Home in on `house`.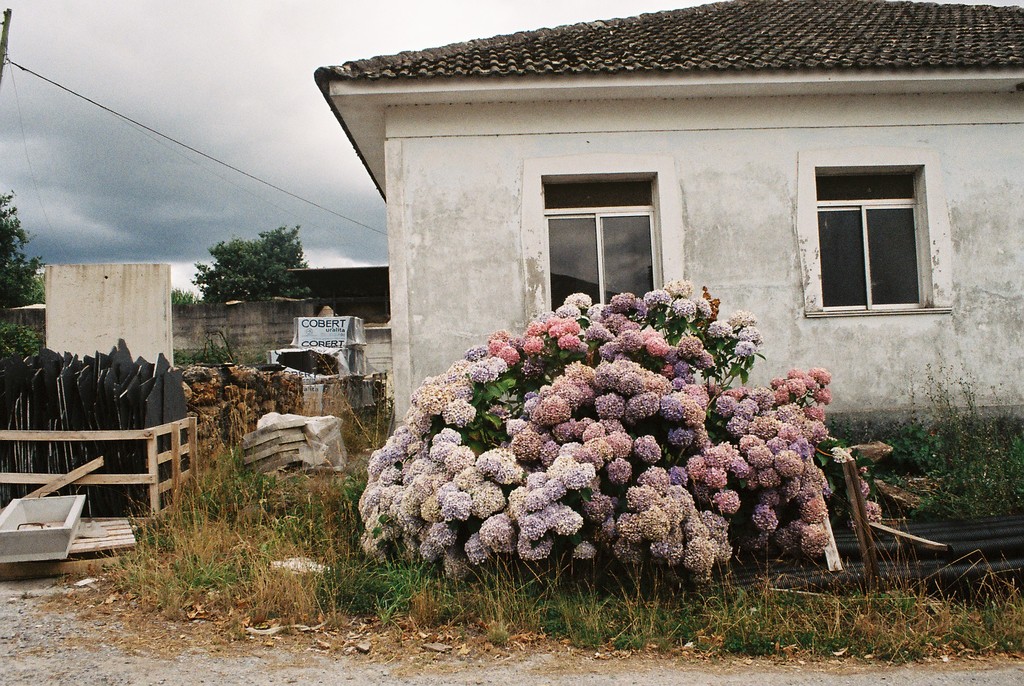
Homed in at x1=310, y1=0, x2=1023, y2=519.
